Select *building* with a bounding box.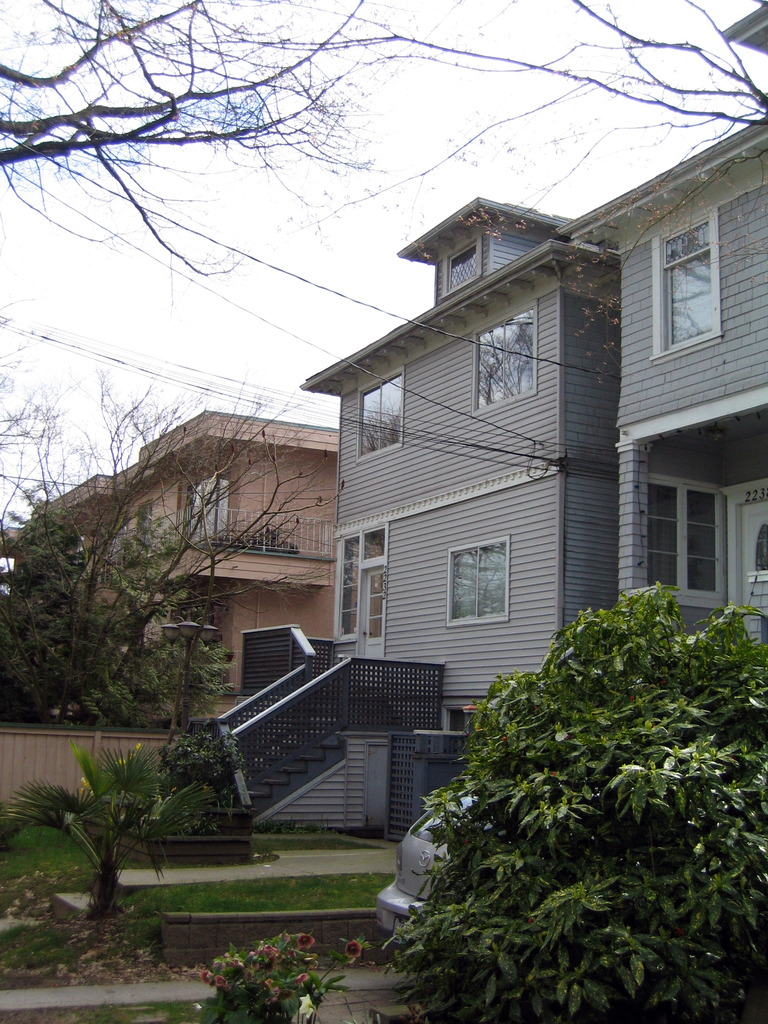
0, 406, 340, 706.
